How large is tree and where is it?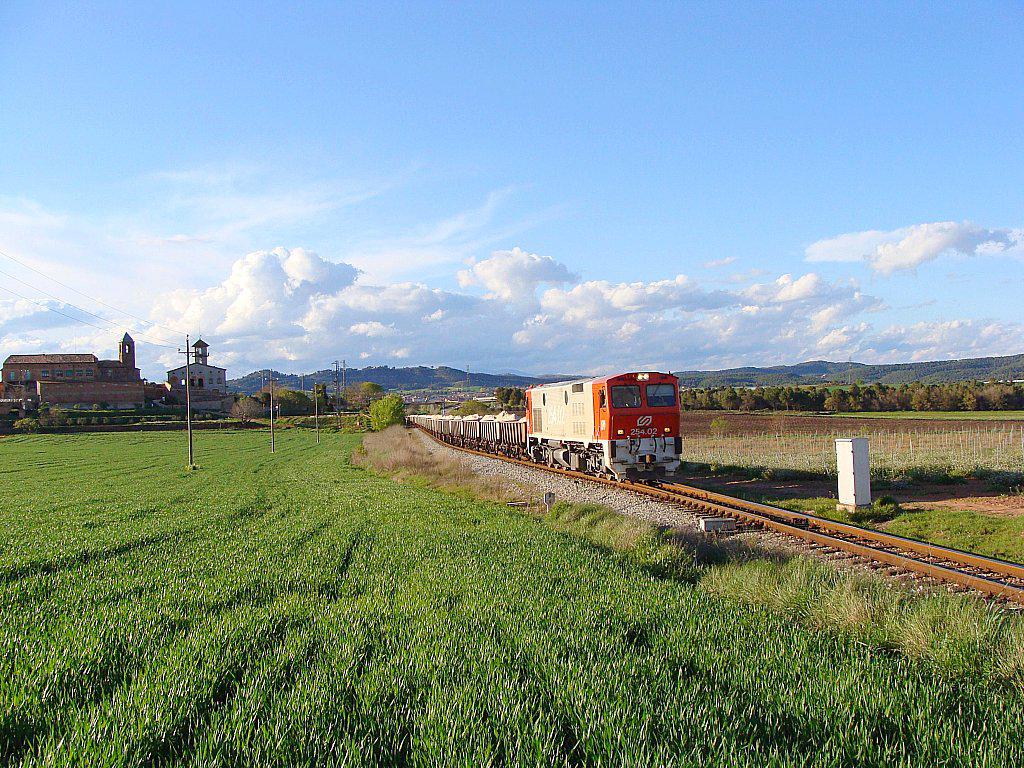
Bounding box: 369, 390, 410, 423.
